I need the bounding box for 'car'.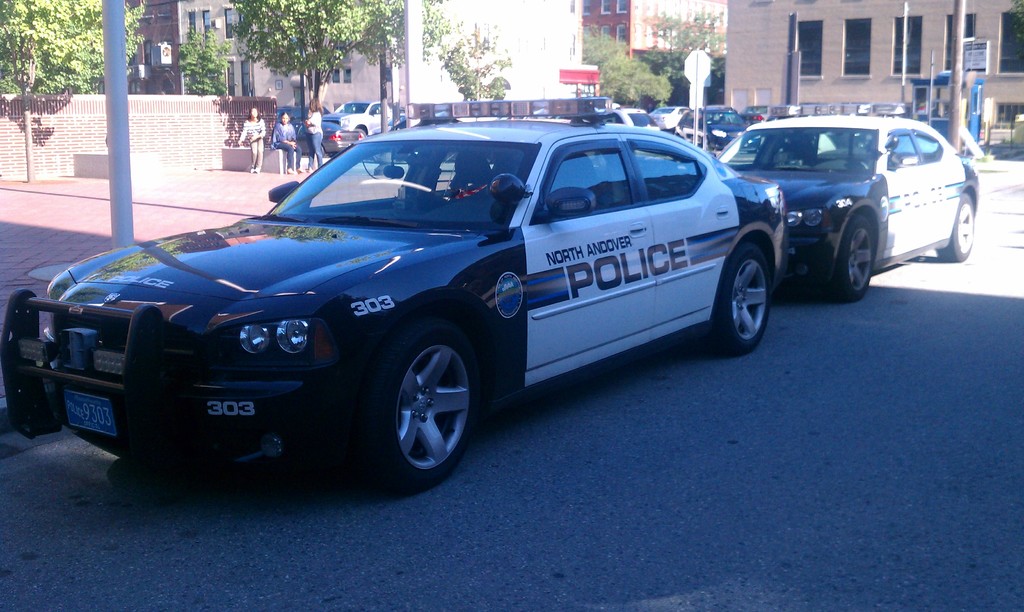
Here it is: box(717, 99, 979, 301).
